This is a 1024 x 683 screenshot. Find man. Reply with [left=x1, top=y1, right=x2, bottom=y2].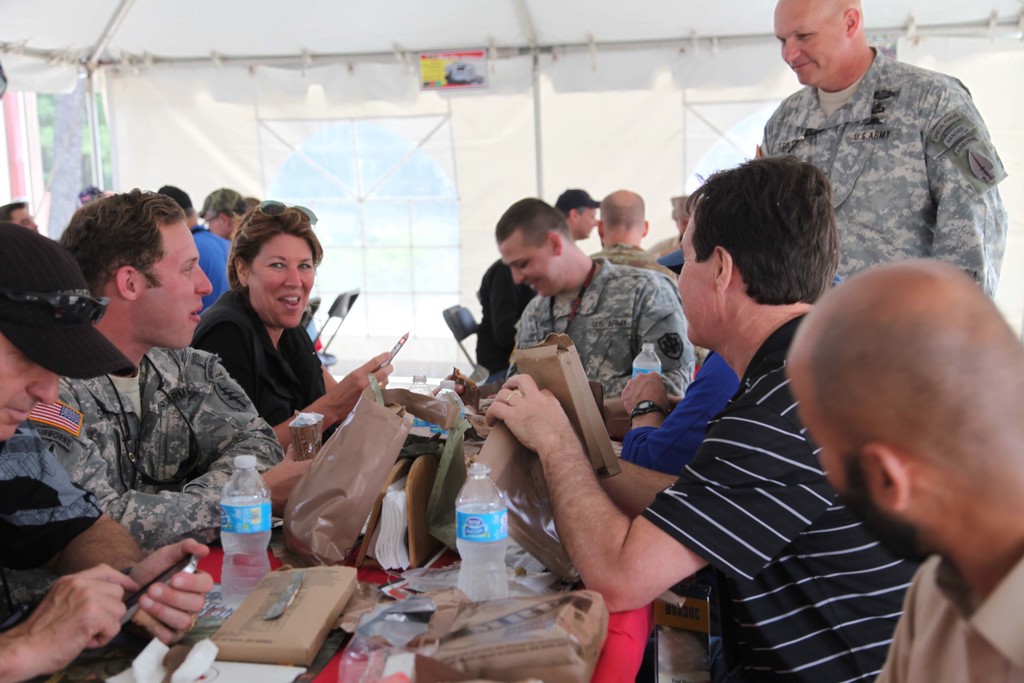
[left=472, top=183, right=606, bottom=378].
